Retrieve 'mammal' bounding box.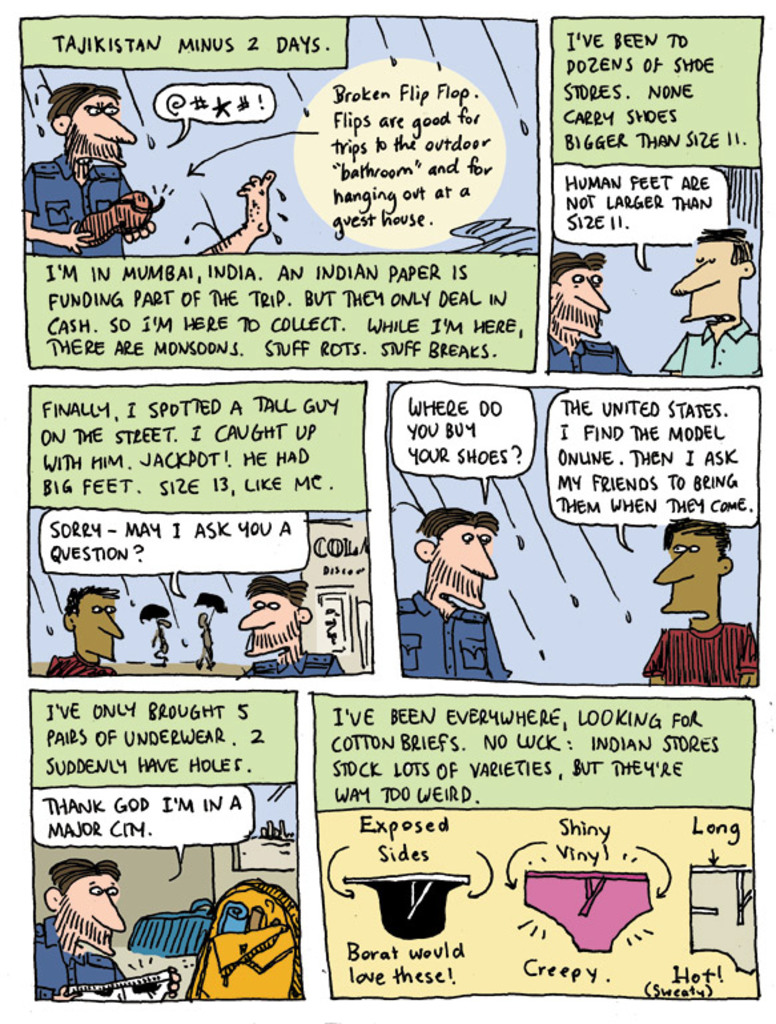
Bounding box: bbox(238, 578, 350, 675).
